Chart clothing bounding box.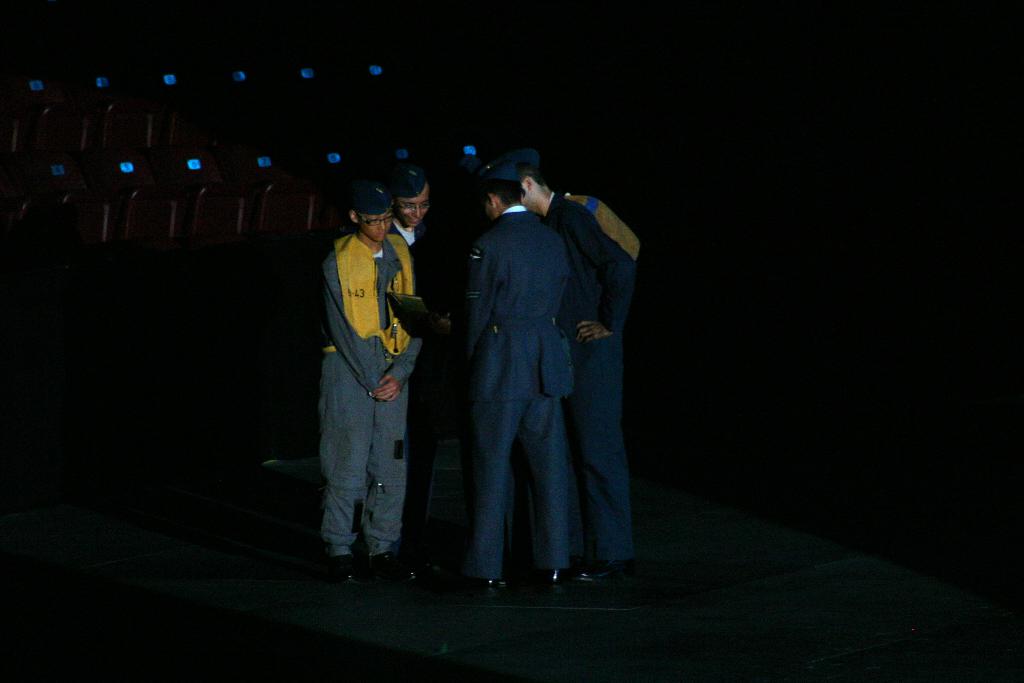
Charted: [458,204,578,580].
